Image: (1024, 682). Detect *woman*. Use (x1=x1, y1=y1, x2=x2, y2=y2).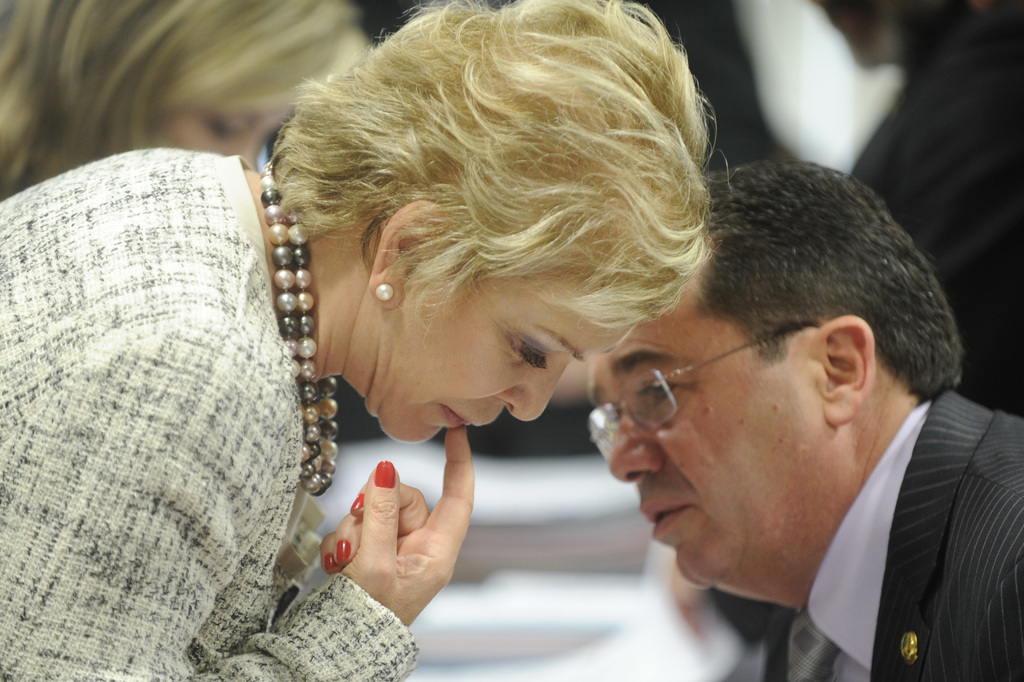
(x1=0, y1=0, x2=374, y2=197).
